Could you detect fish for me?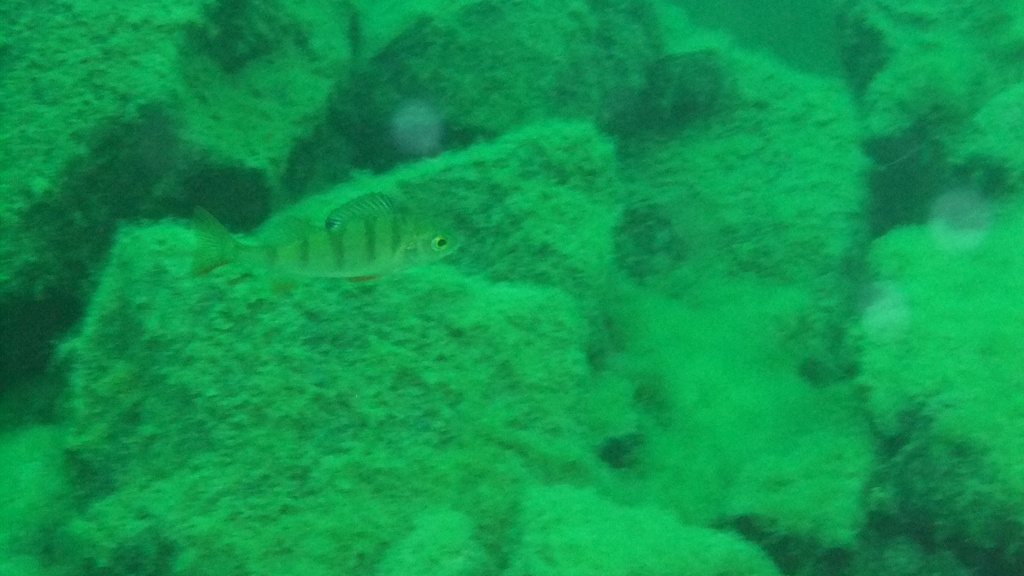
Detection result: x1=193, y1=162, x2=461, y2=301.
